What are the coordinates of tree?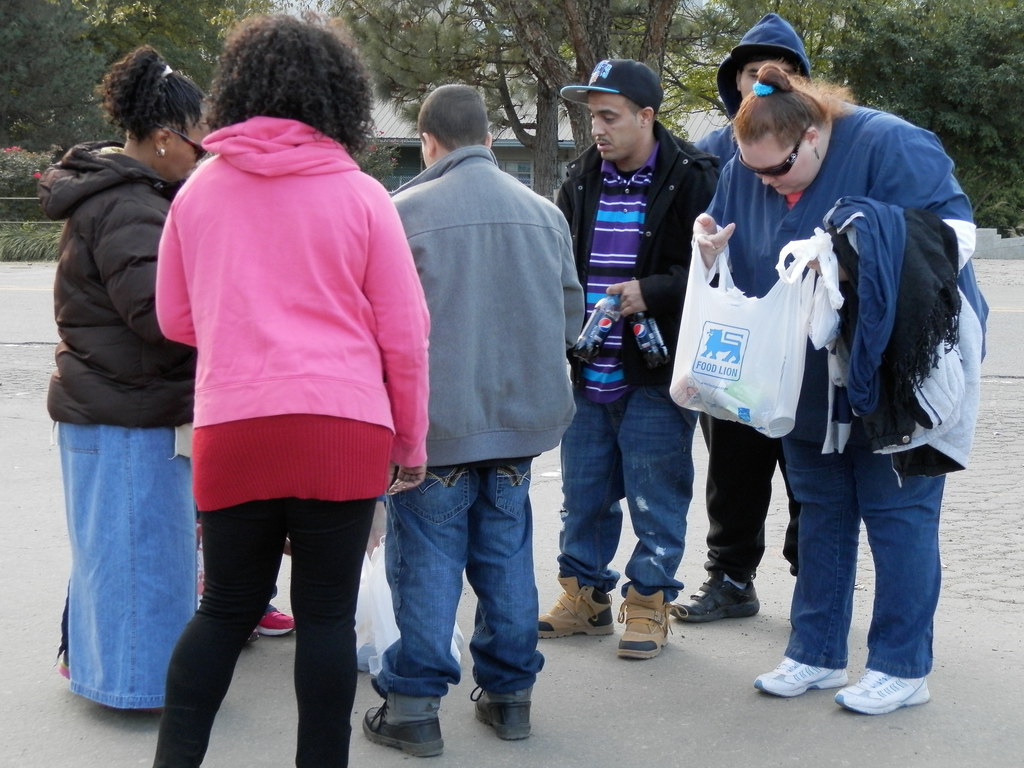
BBox(335, 1, 685, 193).
